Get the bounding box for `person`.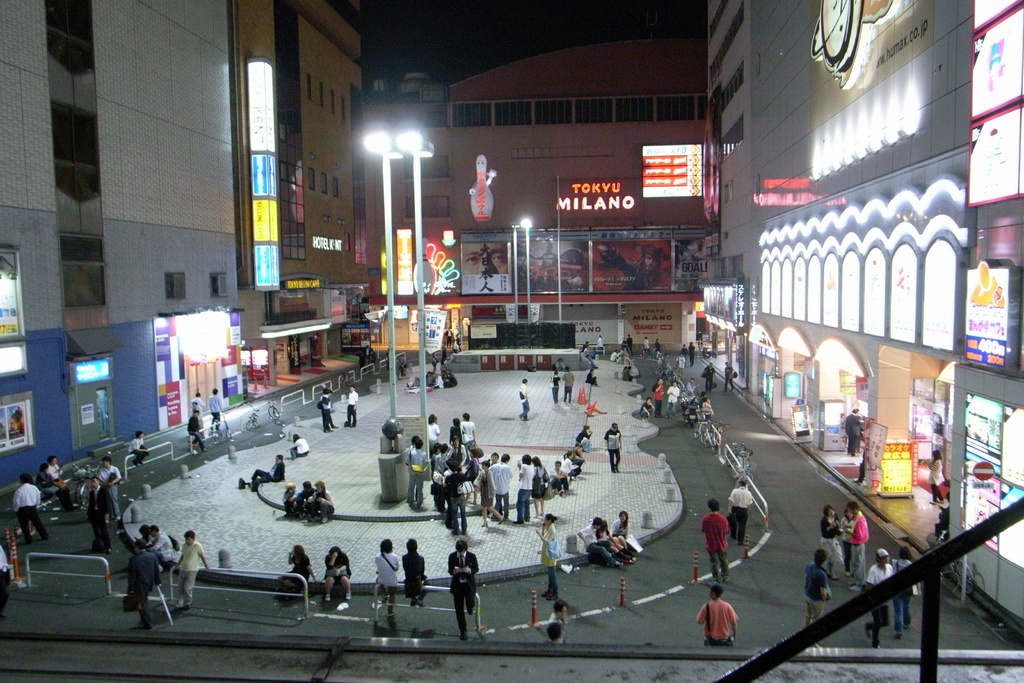
l=550, t=368, r=561, b=403.
